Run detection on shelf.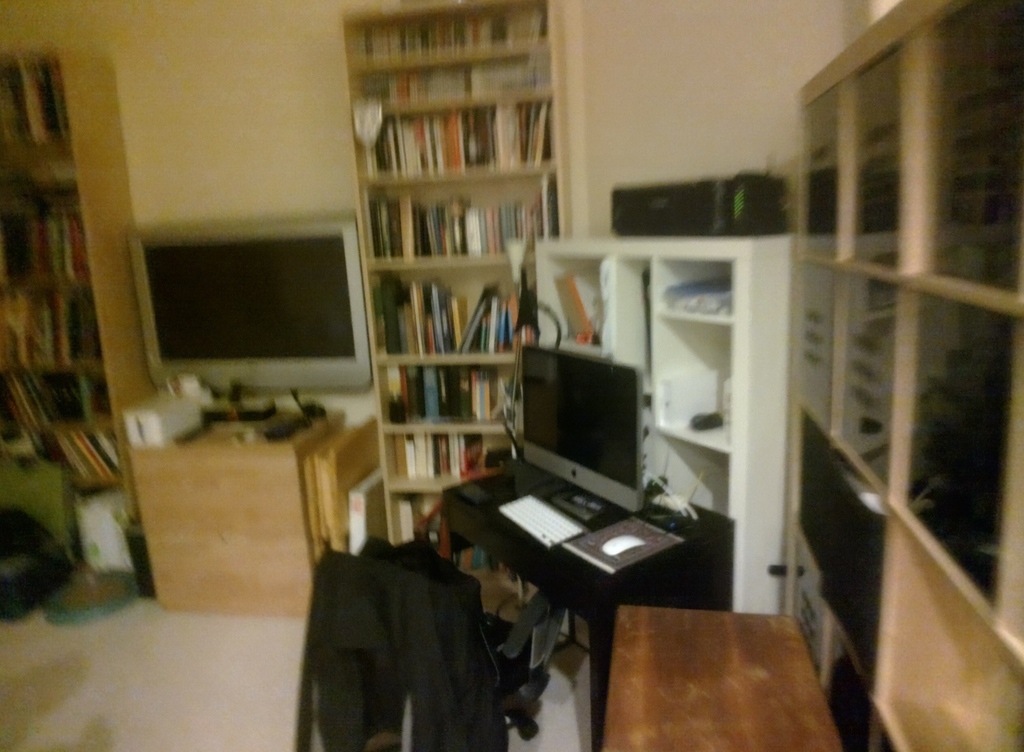
Result: Rect(384, 436, 512, 481).
